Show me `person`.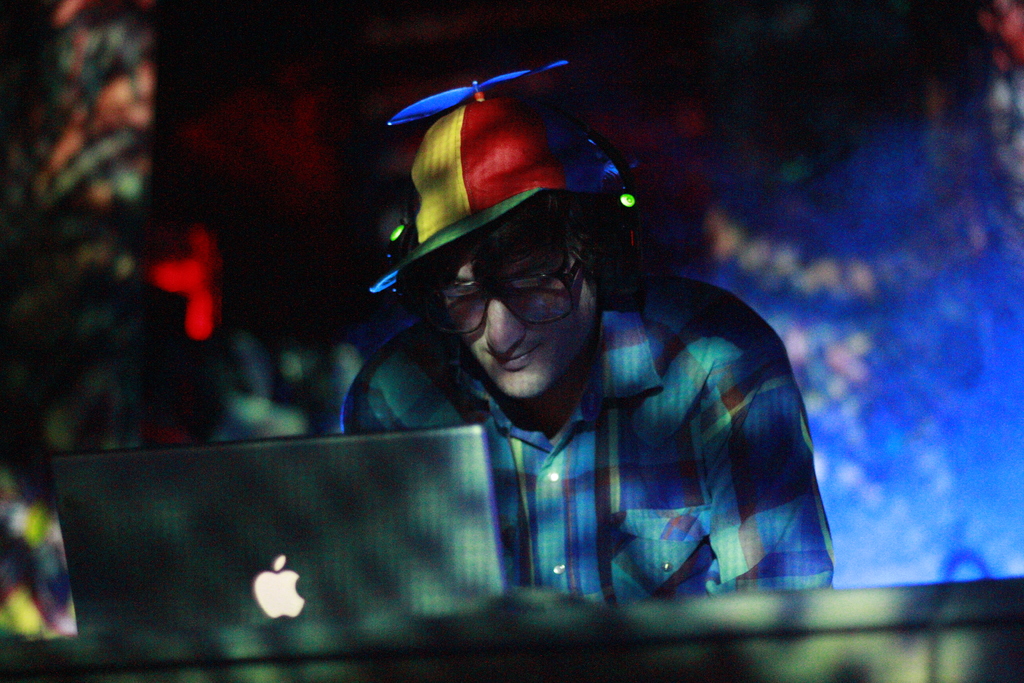
`person` is here: pyautogui.locateOnScreen(211, 97, 796, 625).
